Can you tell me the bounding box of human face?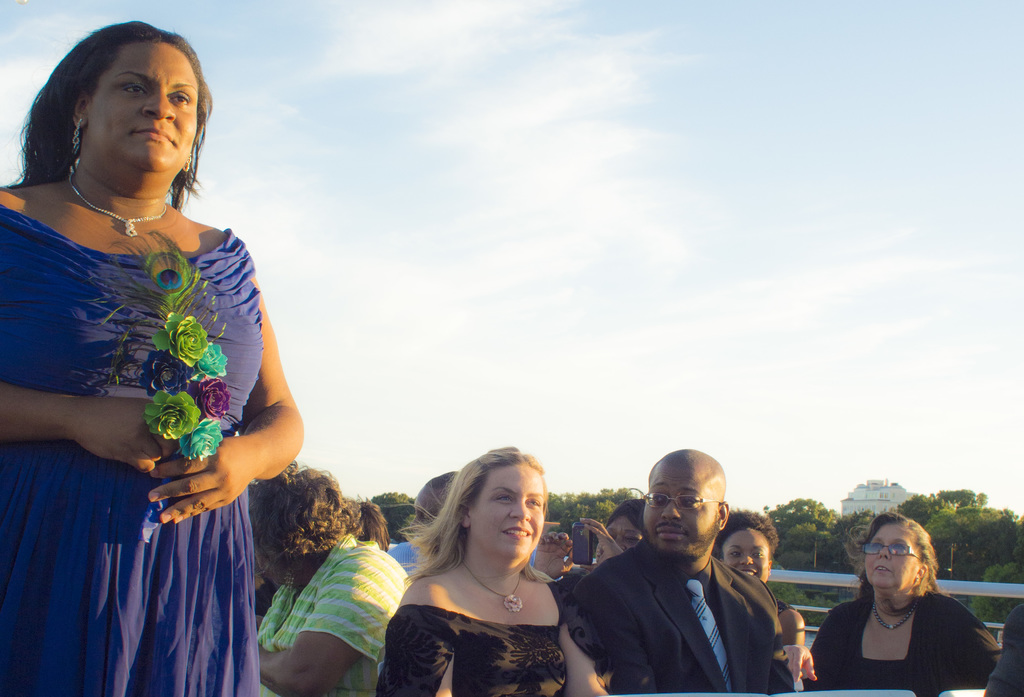
(left=85, top=42, right=198, bottom=170).
